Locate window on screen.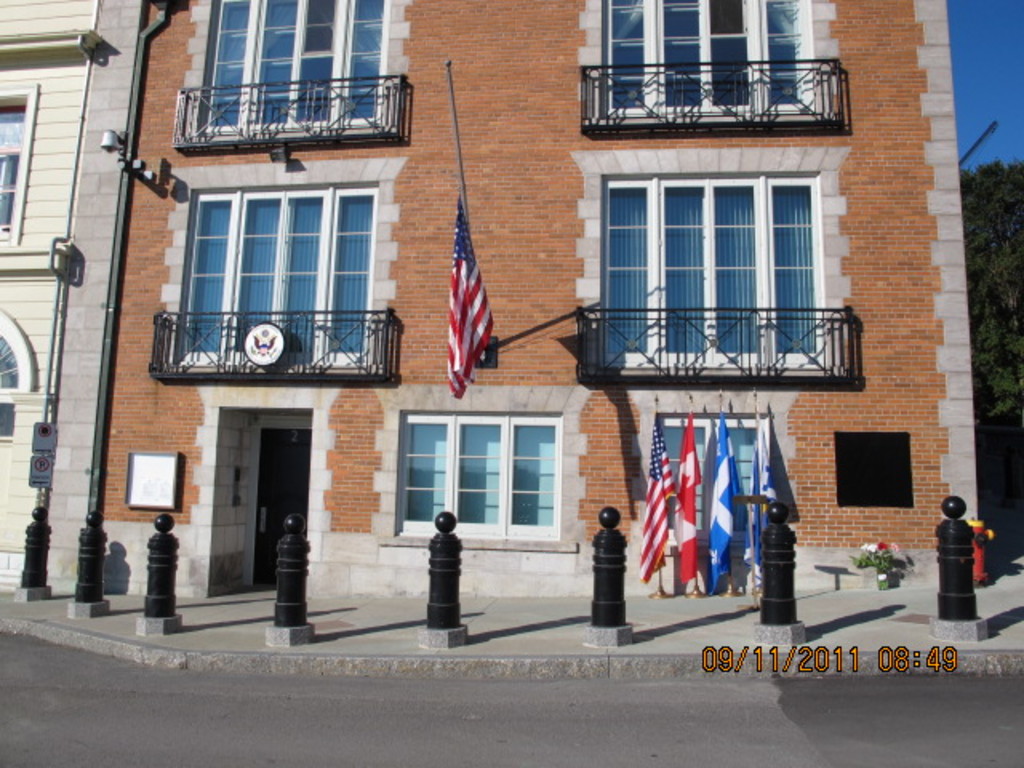
On screen at x1=606, y1=174, x2=835, y2=378.
